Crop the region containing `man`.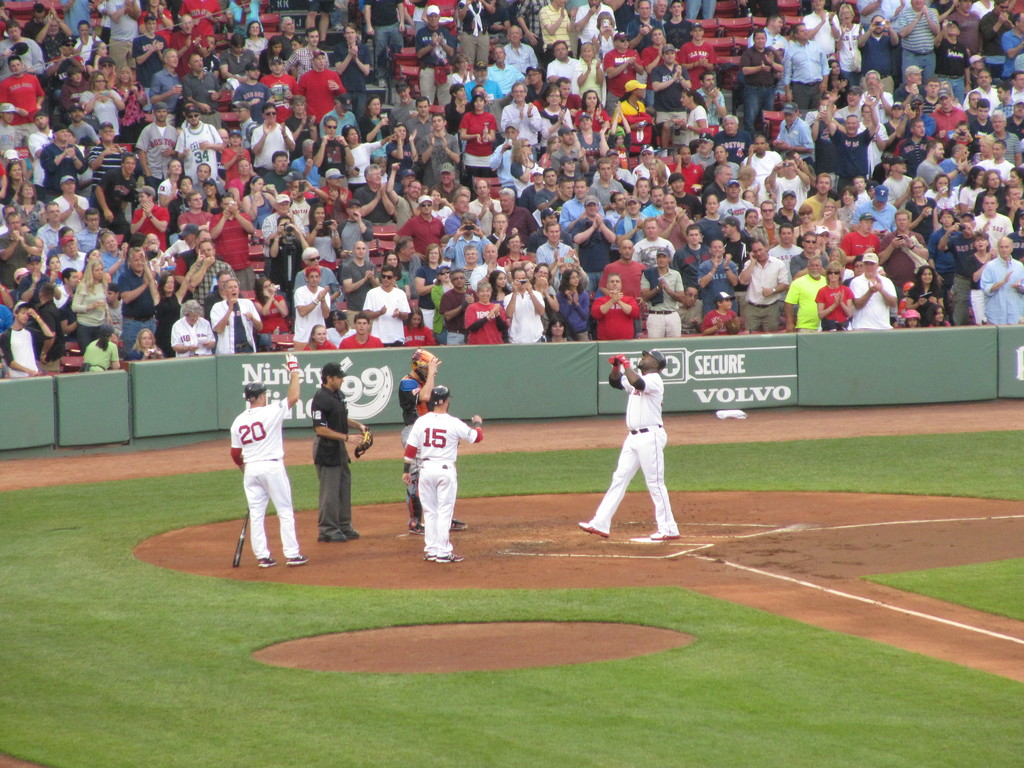
Crop region: pyautogui.locateOnScreen(775, 100, 813, 161).
